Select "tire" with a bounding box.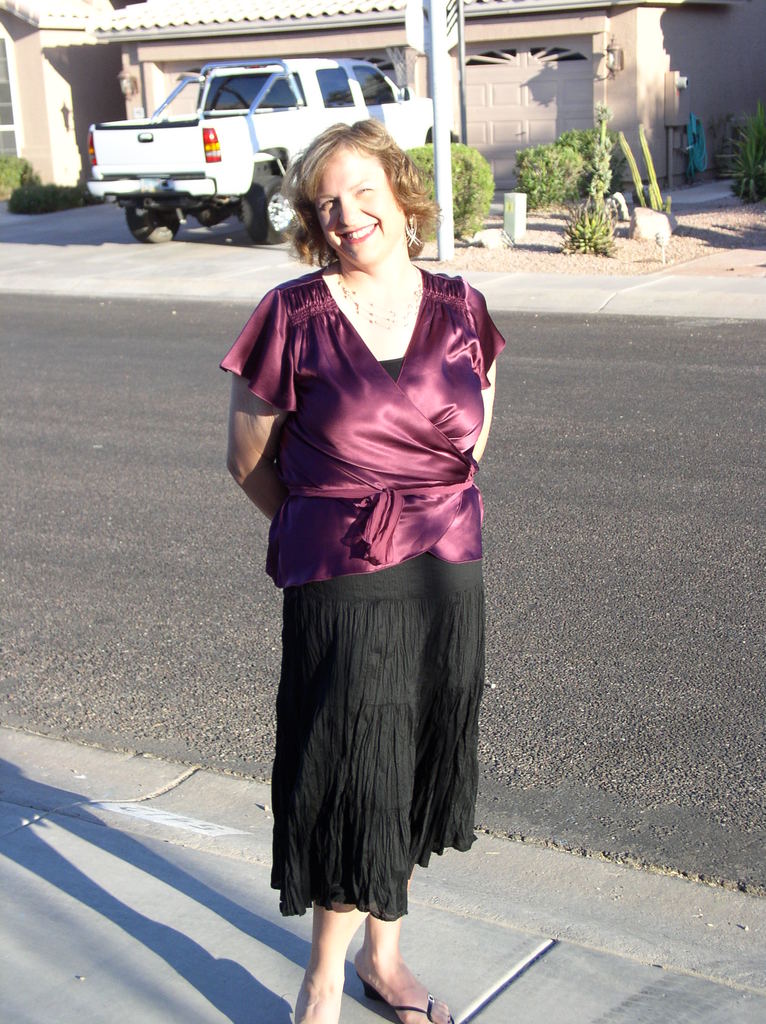
locate(116, 191, 181, 242).
